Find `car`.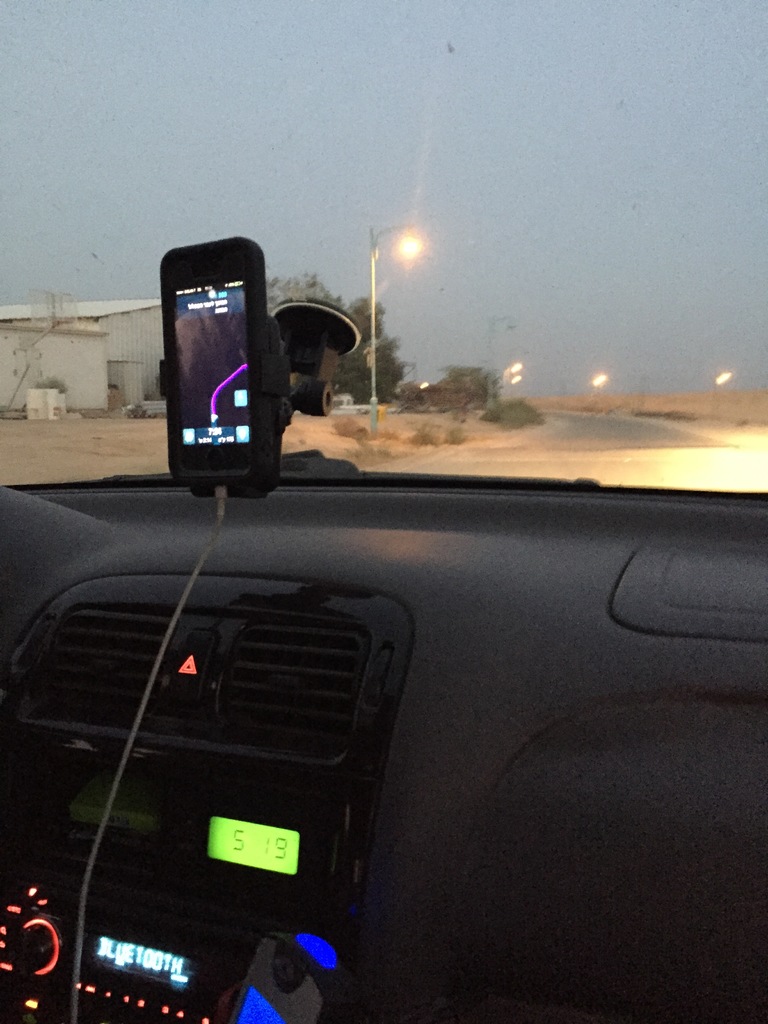
x1=1 y1=0 x2=767 y2=1020.
